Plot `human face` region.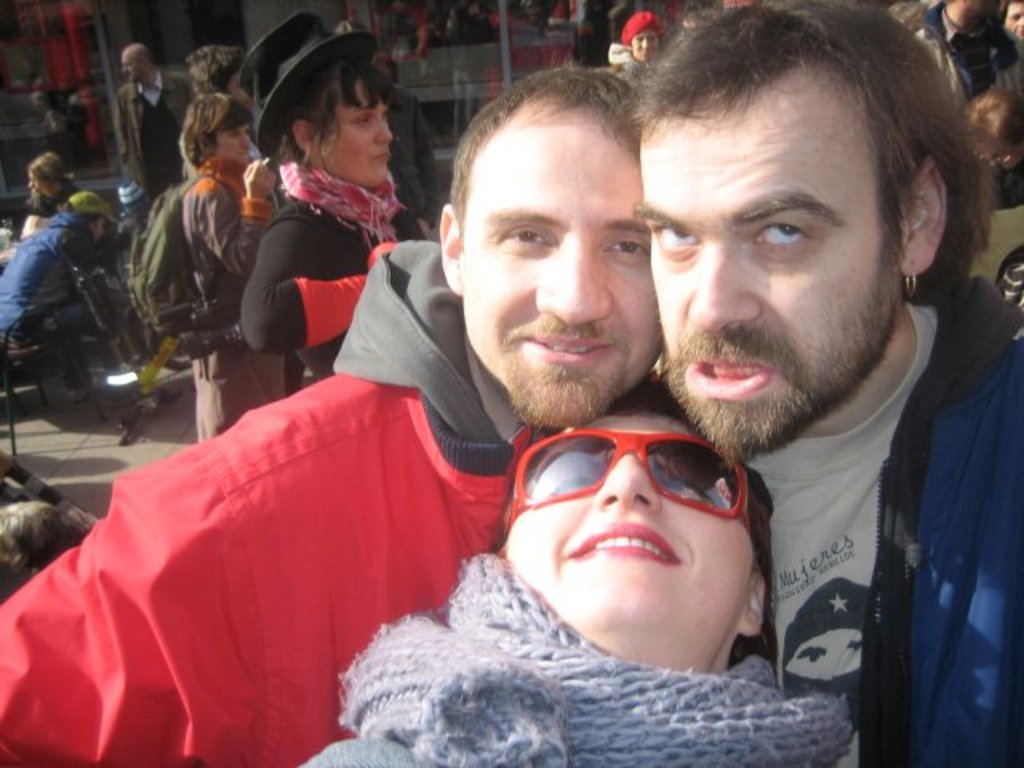
Plotted at region(640, 125, 869, 419).
